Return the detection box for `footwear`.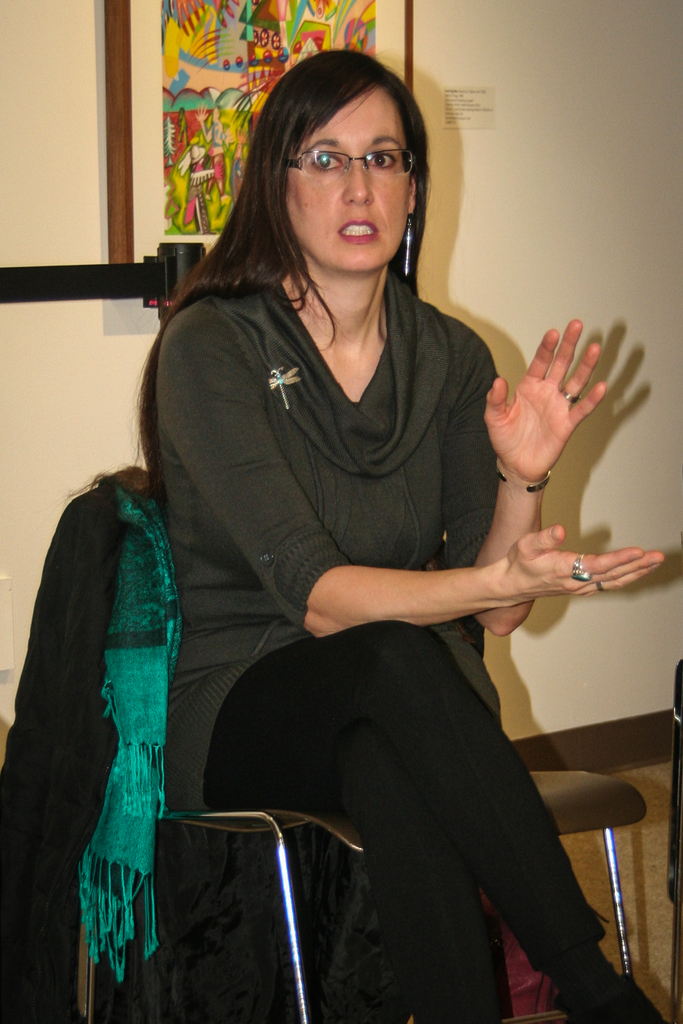
(545,984,678,1023).
